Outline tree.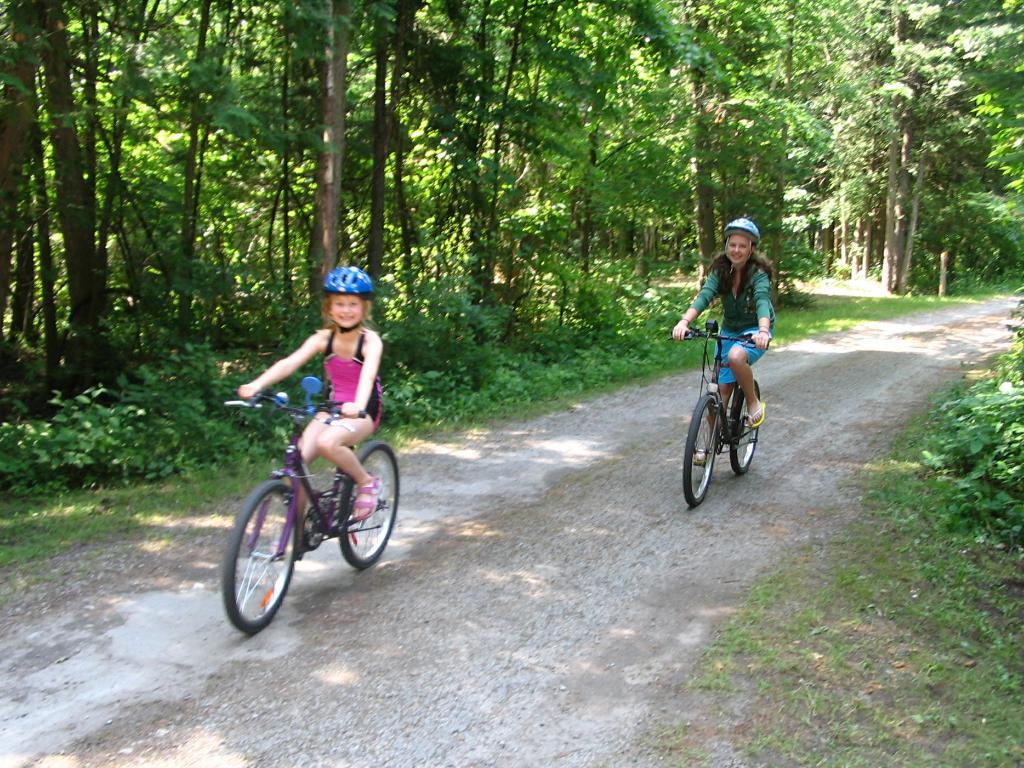
Outline: <bbox>630, 0, 720, 292</bbox>.
